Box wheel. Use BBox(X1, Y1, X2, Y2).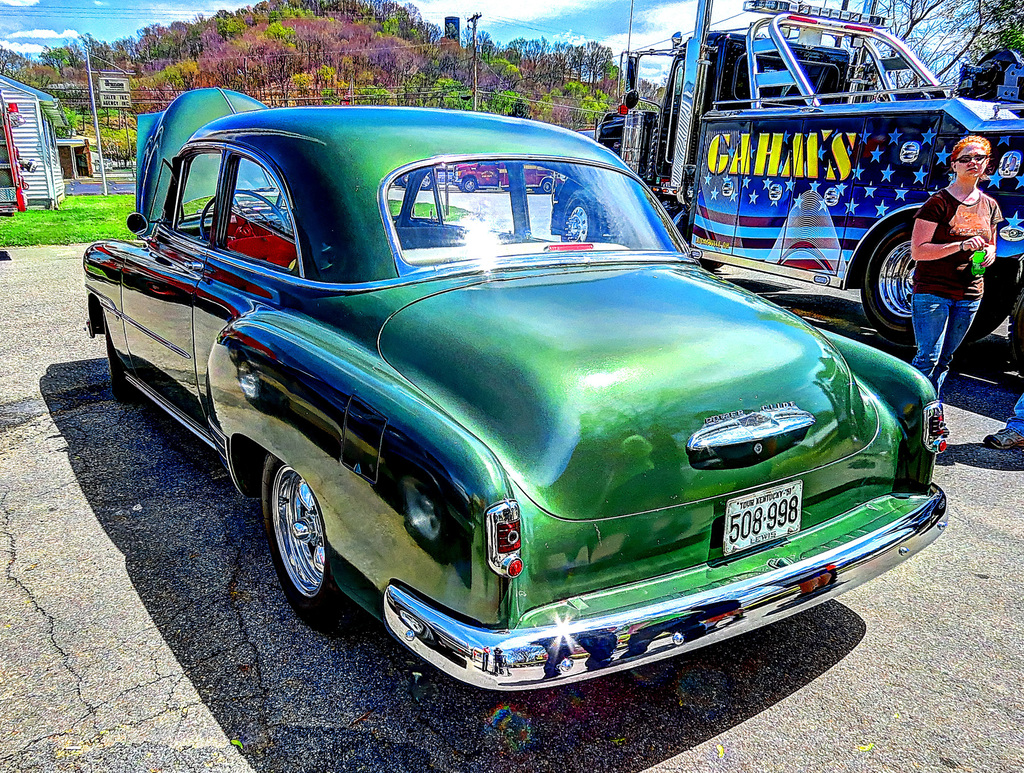
BBox(413, 170, 440, 195).
